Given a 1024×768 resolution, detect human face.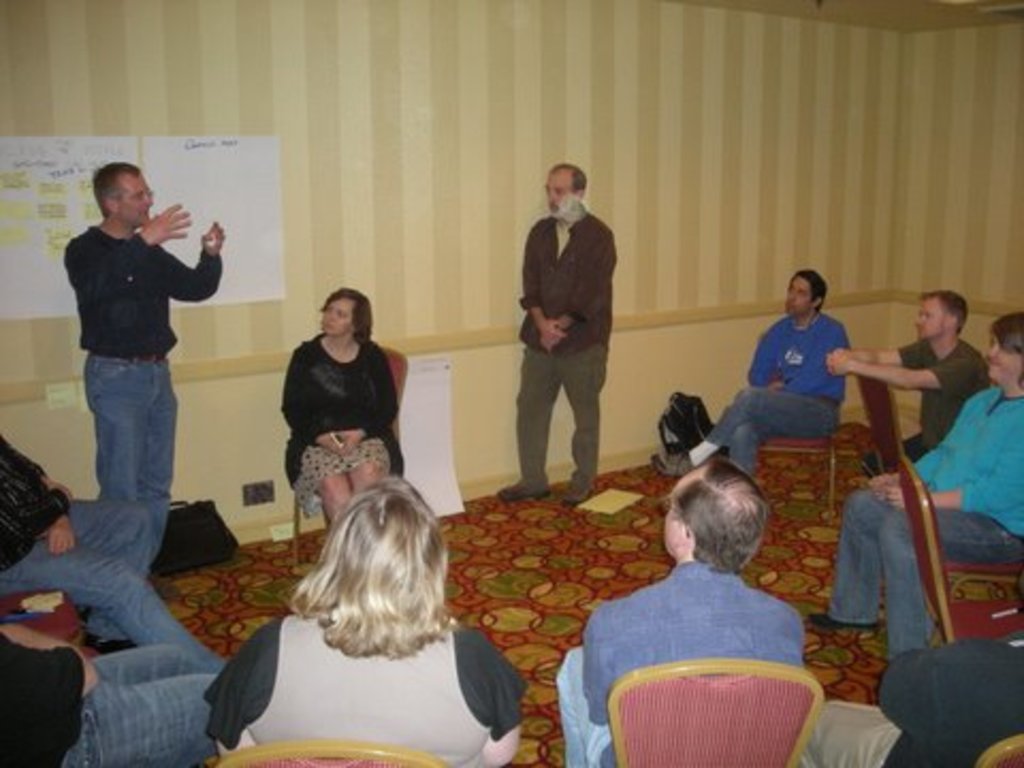
[left=119, top=173, right=151, bottom=230].
